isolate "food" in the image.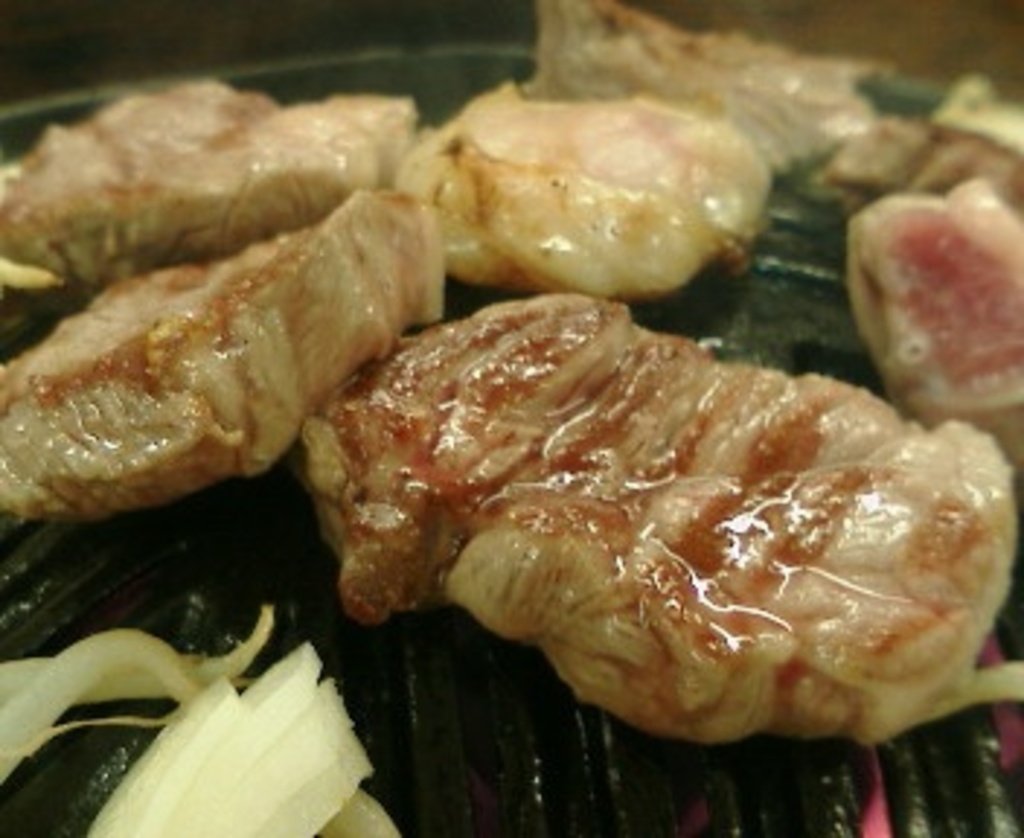
Isolated region: 297 297 1021 748.
